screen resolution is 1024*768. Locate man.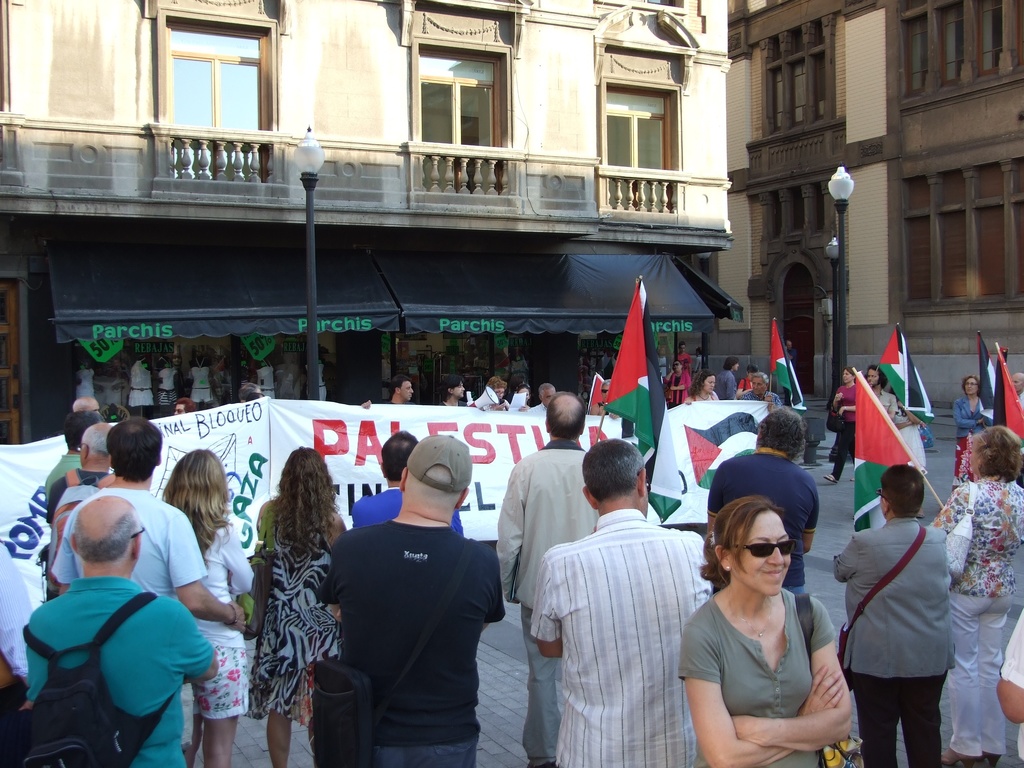
rect(45, 415, 101, 500).
